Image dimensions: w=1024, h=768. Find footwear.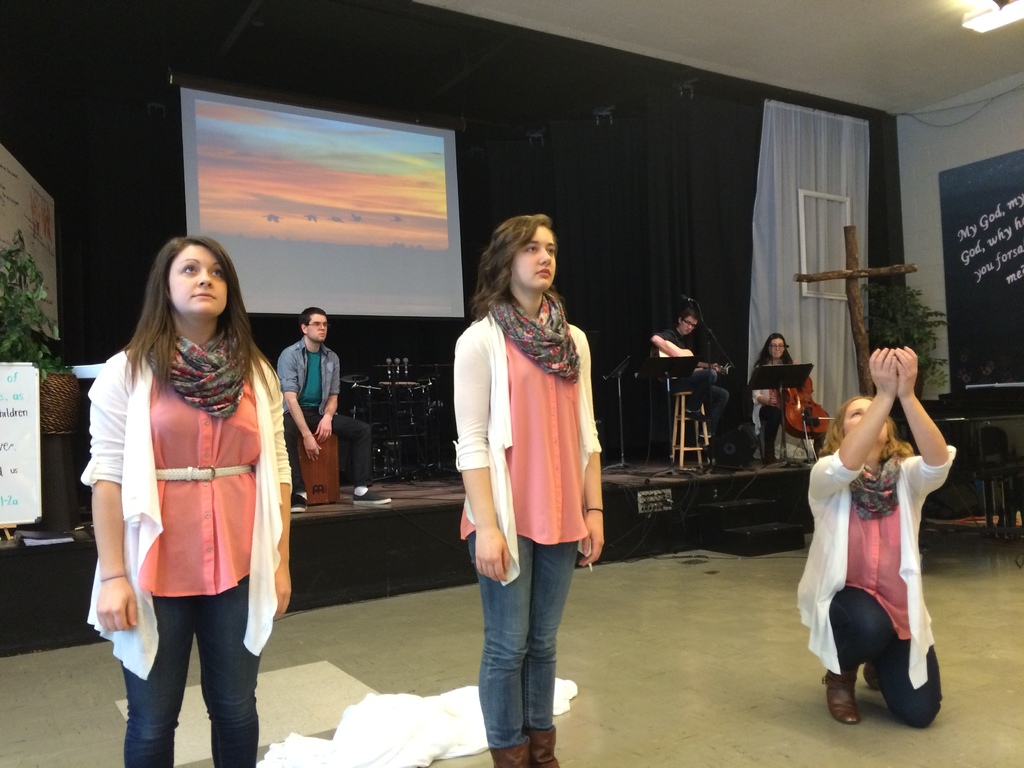
866:664:878:689.
